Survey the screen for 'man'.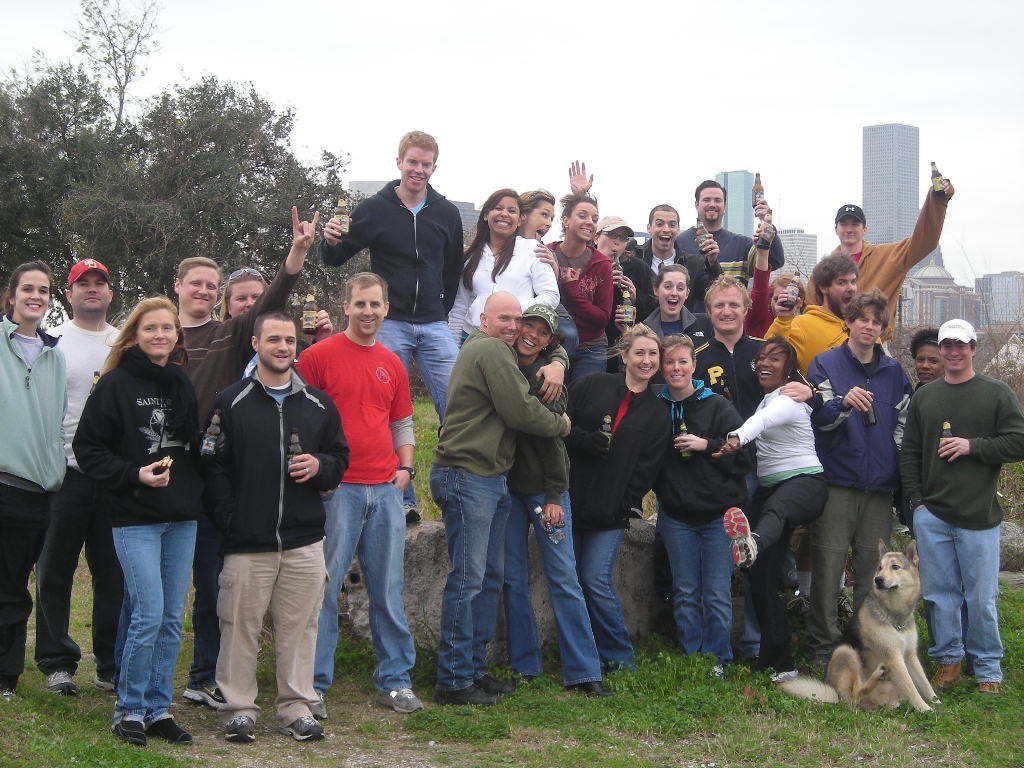
Survey found: select_region(896, 321, 1014, 692).
